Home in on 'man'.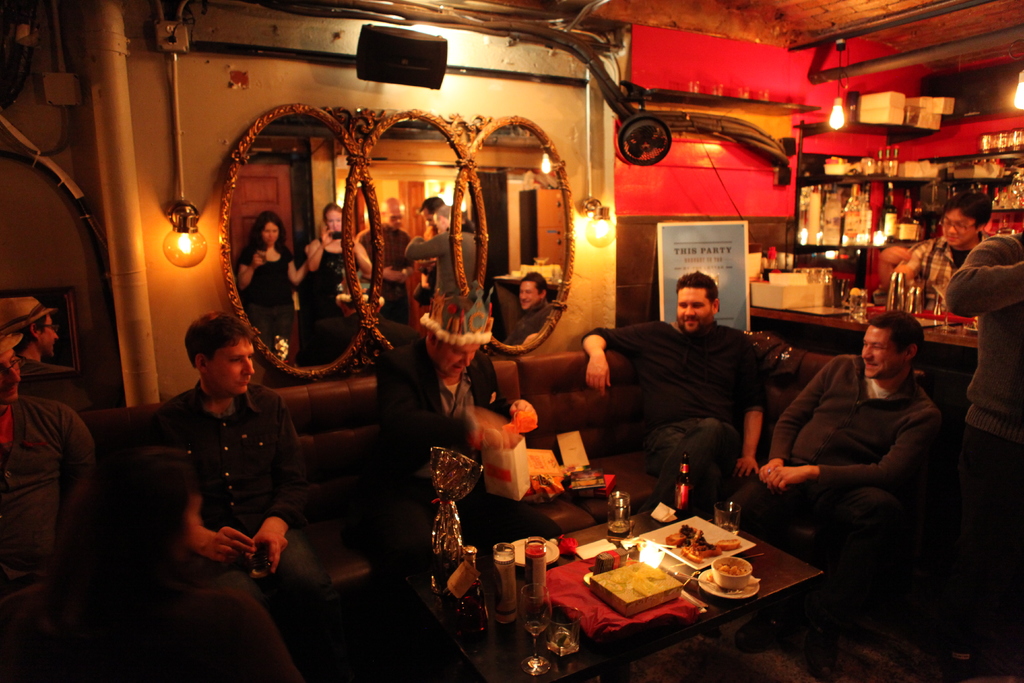
Homed in at Rect(146, 315, 383, 682).
